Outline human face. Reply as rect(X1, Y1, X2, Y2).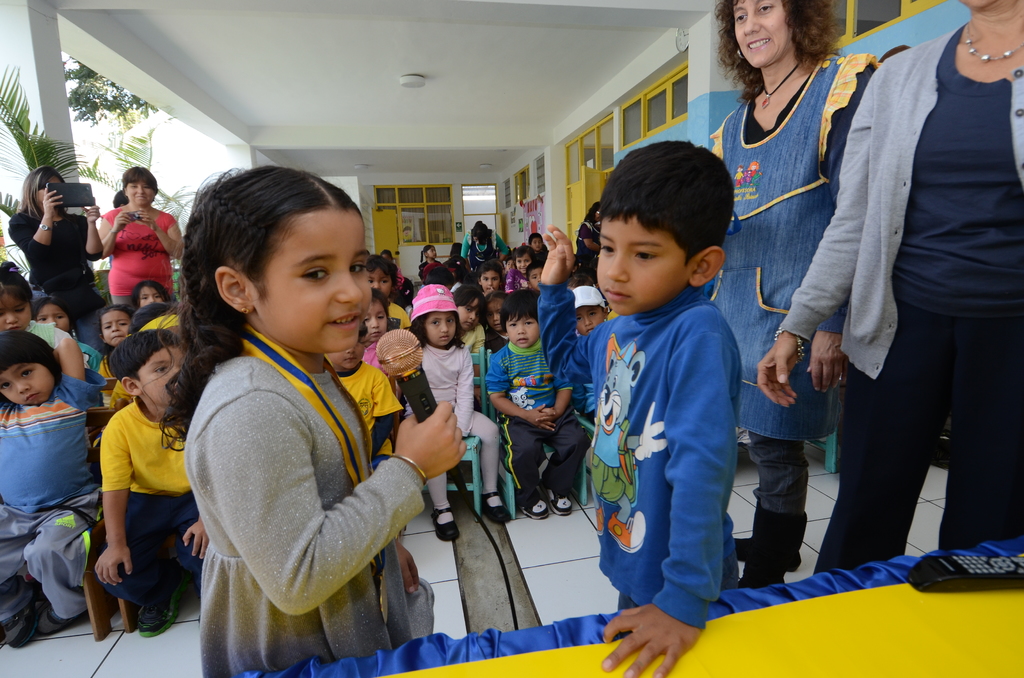
rect(252, 212, 372, 351).
